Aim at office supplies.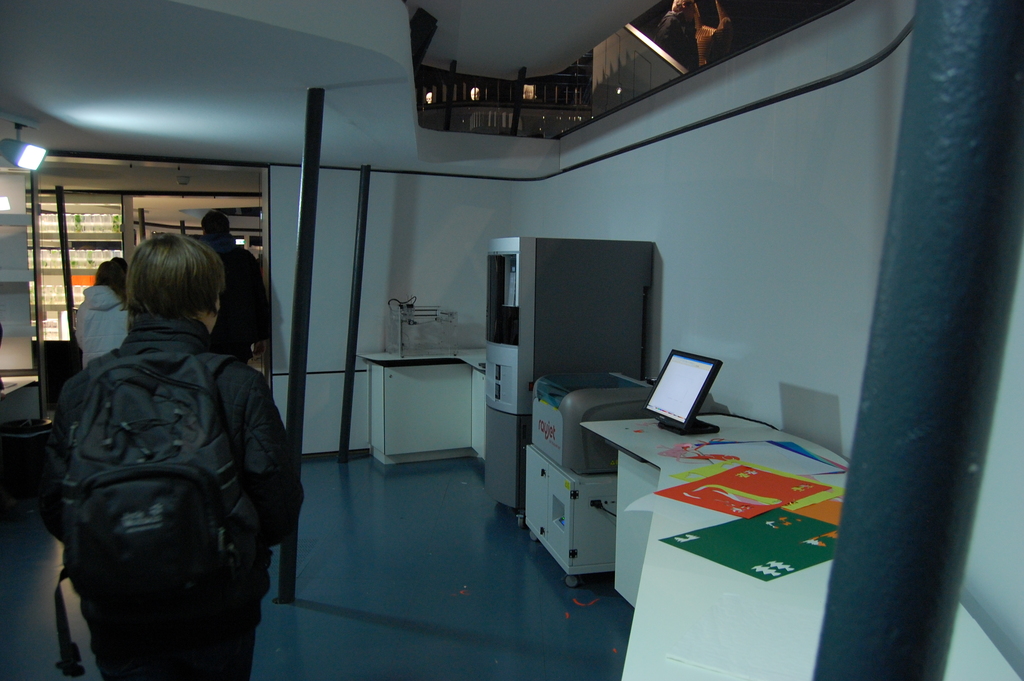
Aimed at pyautogui.locateOnScreen(358, 350, 488, 473).
